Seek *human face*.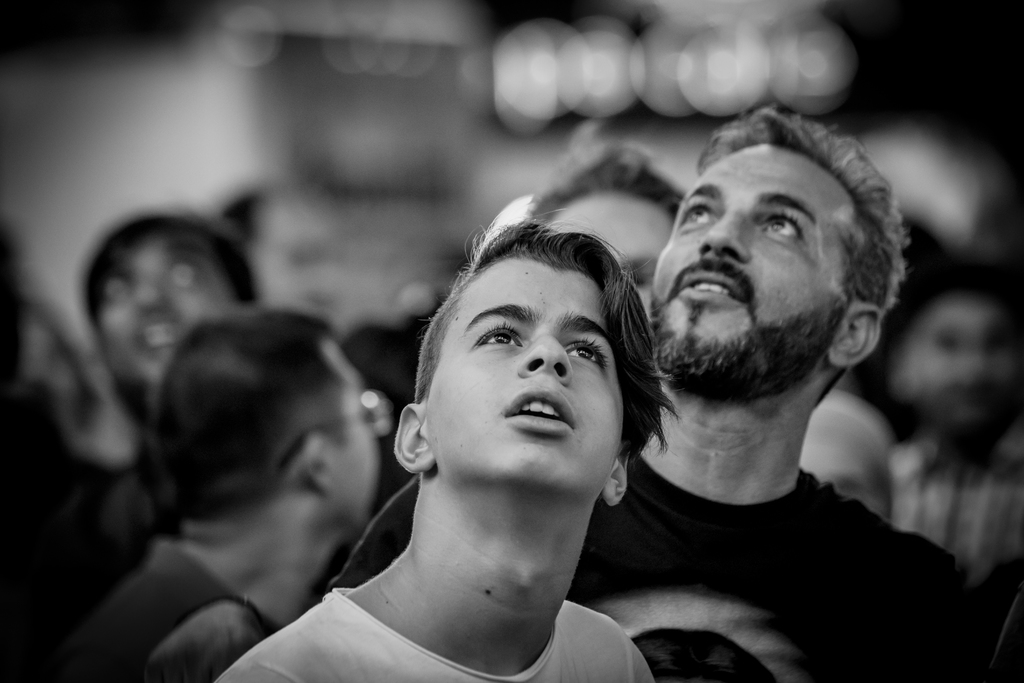
pyautogui.locateOnScreen(908, 297, 1023, 449).
